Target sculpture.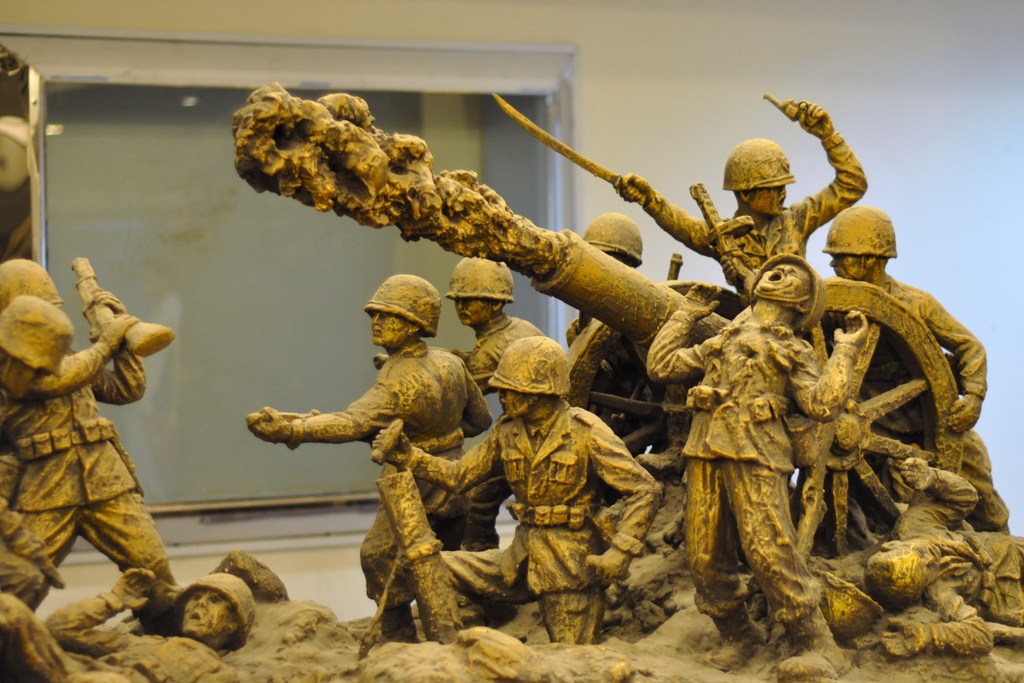
Target region: Rect(843, 450, 1023, 658).
